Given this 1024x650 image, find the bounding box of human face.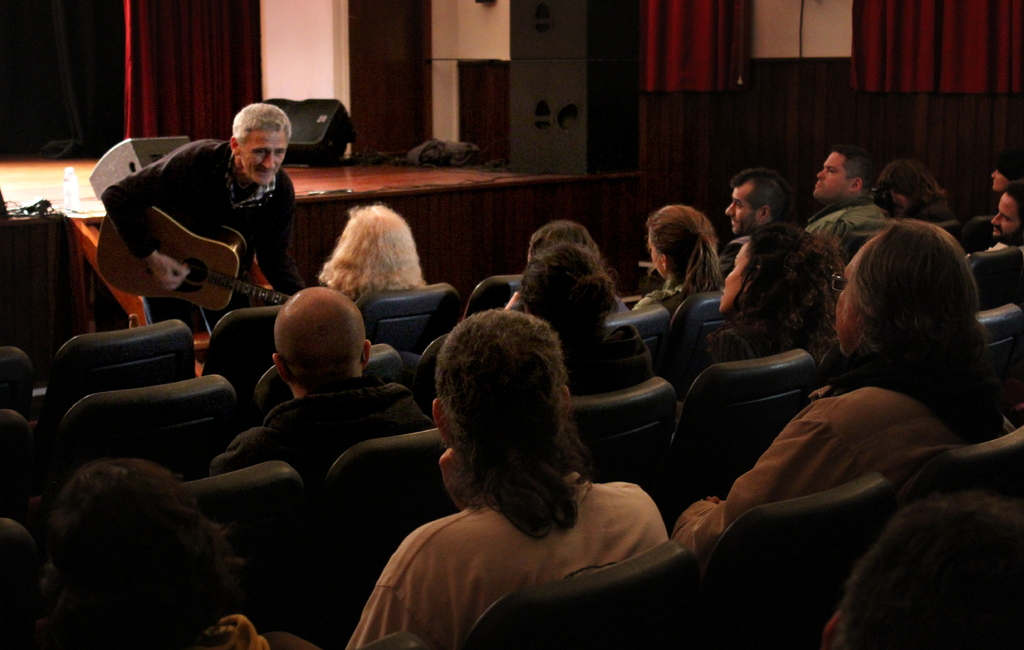
rect(721, 246, 750, 310).
